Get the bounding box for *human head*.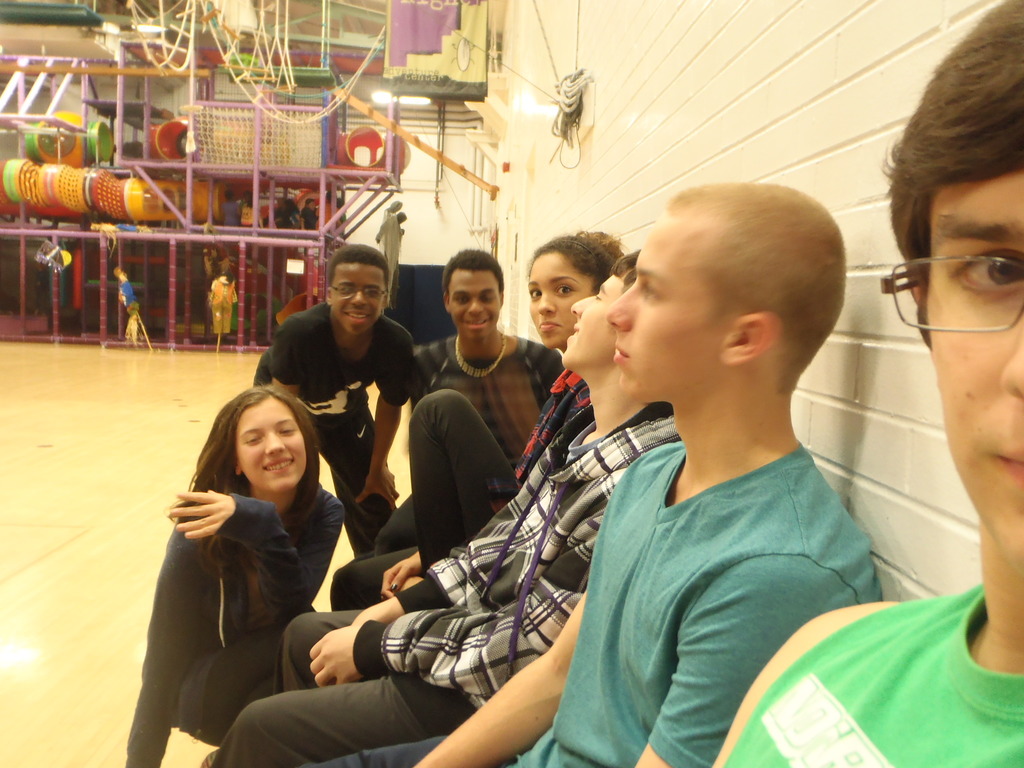
crop(326, 243, 389, 336).
